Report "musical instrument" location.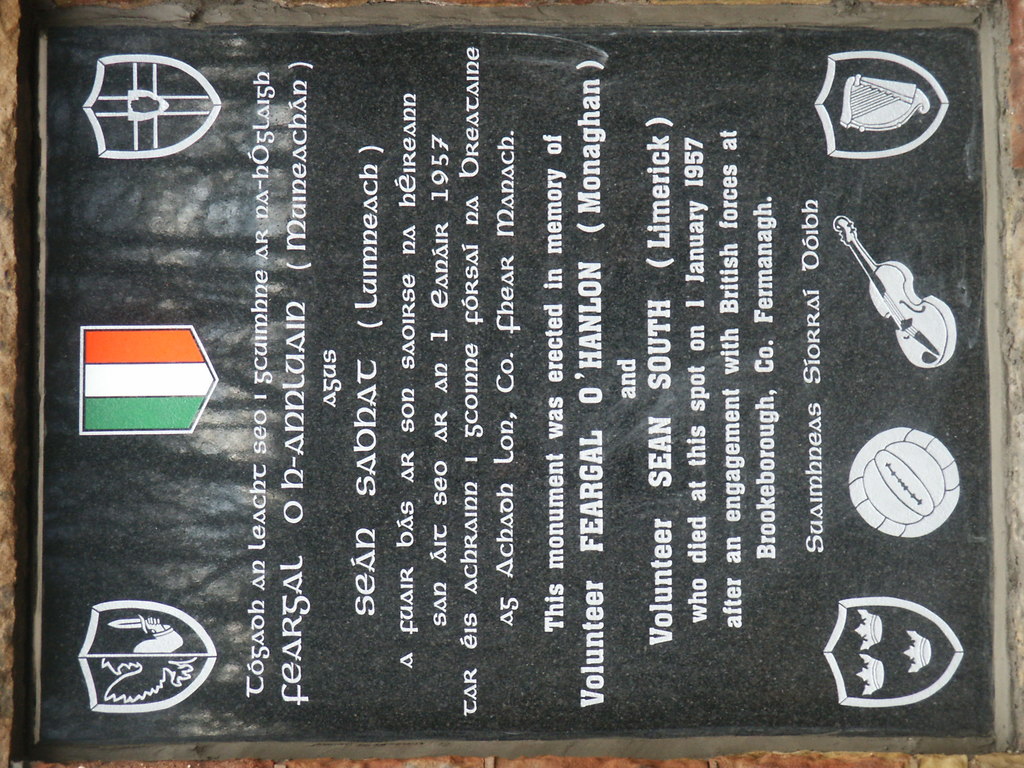
Report: box(834, 214, 958, 369).
